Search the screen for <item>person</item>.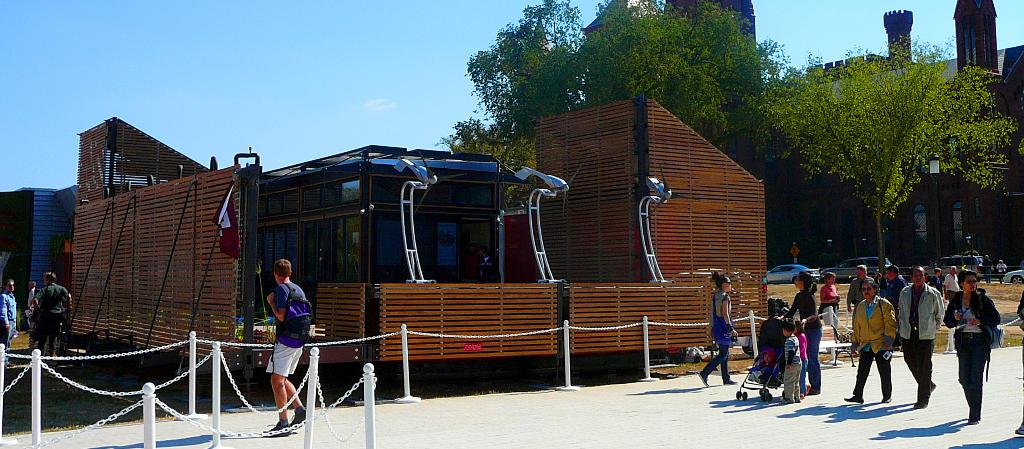
Found at <region>460, 243, 476, 280</region>.
